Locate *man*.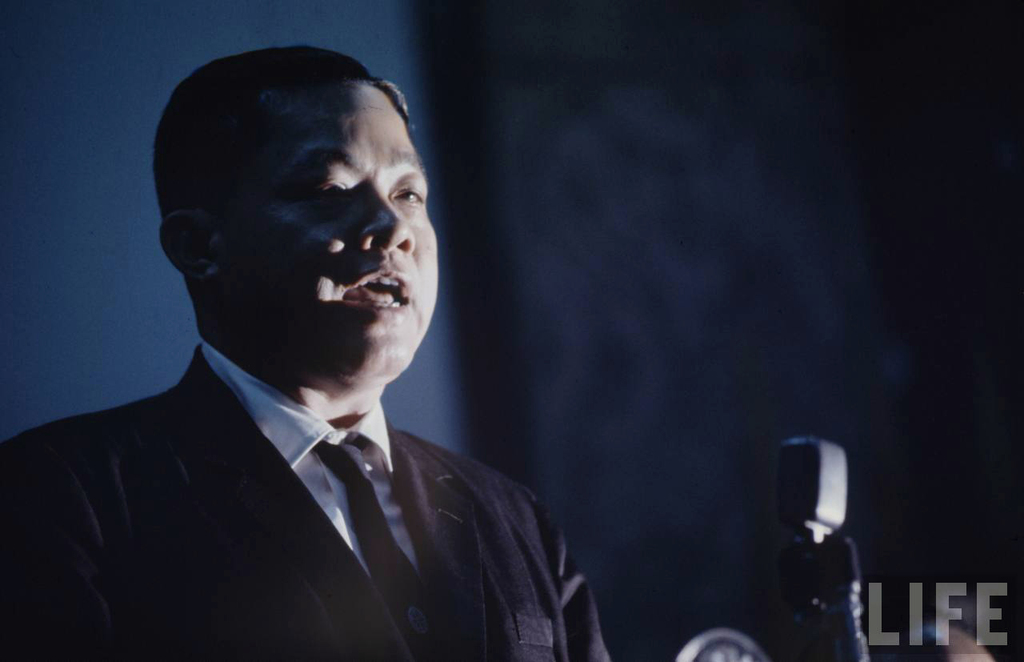
Bounding box: bbox(30, 54, 611, 654).
